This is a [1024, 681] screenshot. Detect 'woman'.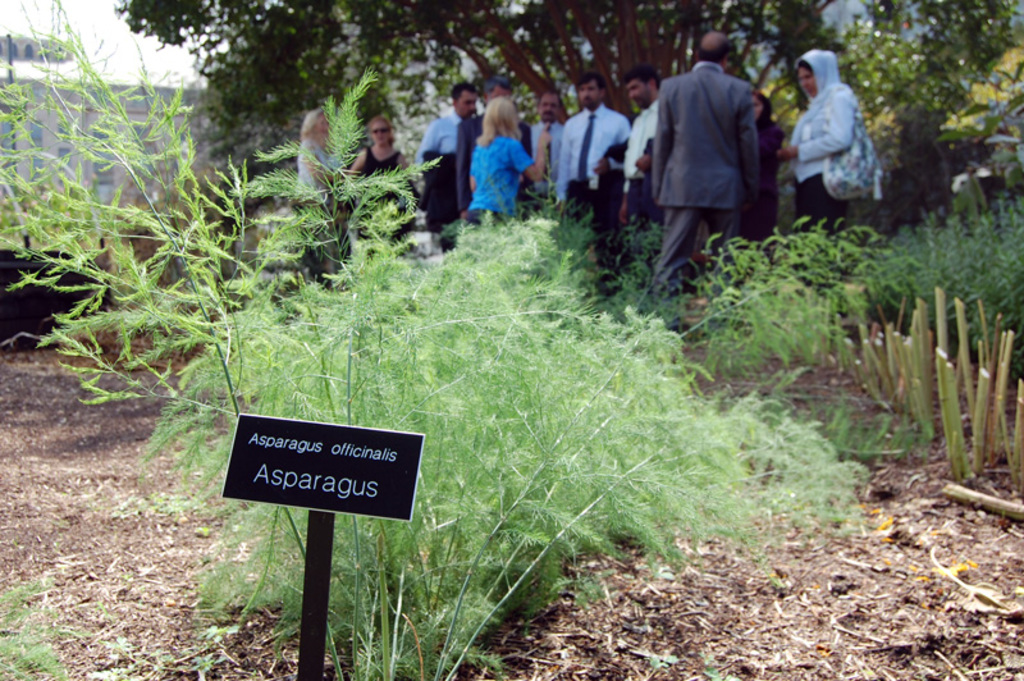
Rect(298, 104, 332, 274).
